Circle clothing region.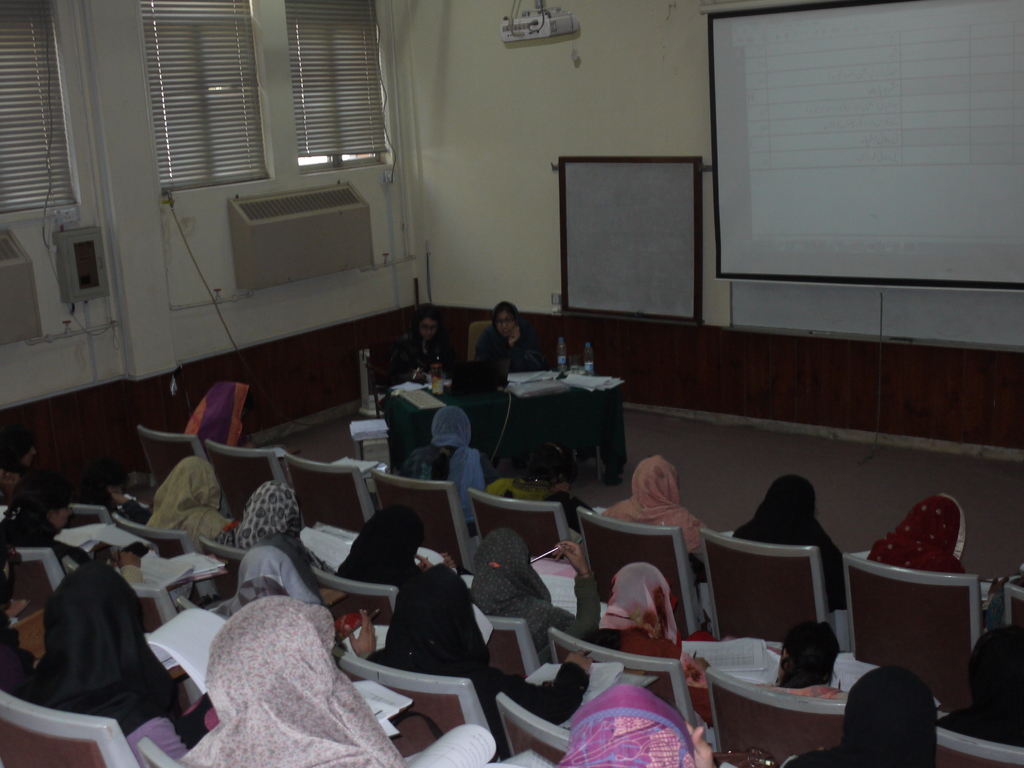
Region: region(335, 498, 417, 590).
